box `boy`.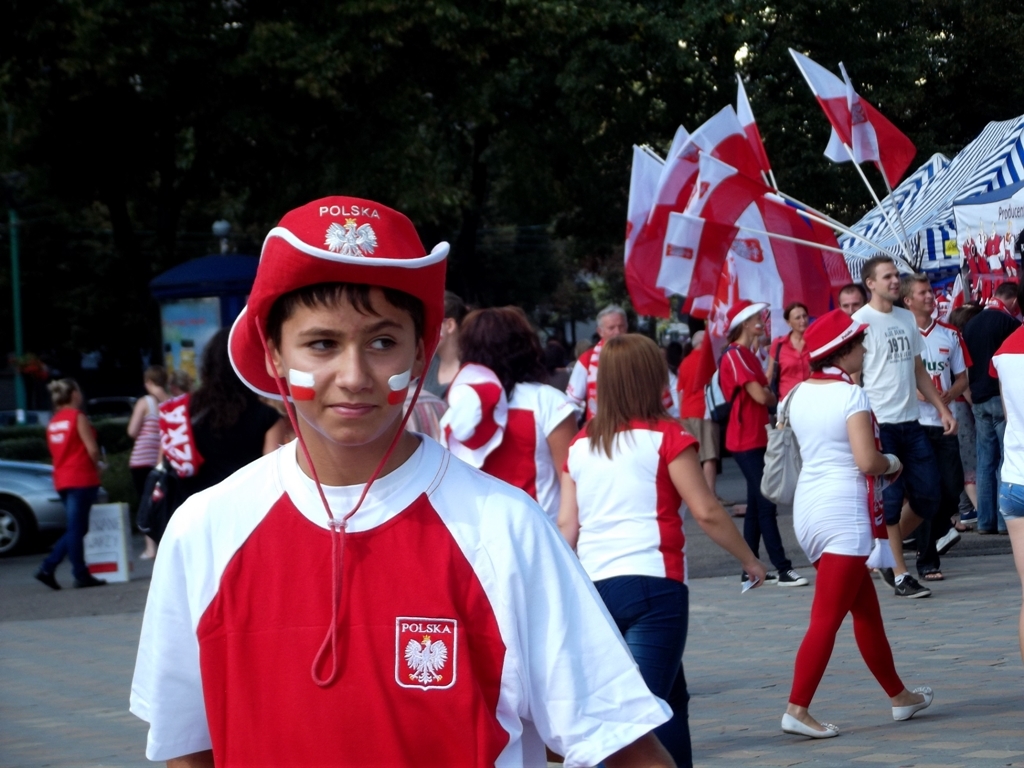
BBox(126, 192, 676, 767).
